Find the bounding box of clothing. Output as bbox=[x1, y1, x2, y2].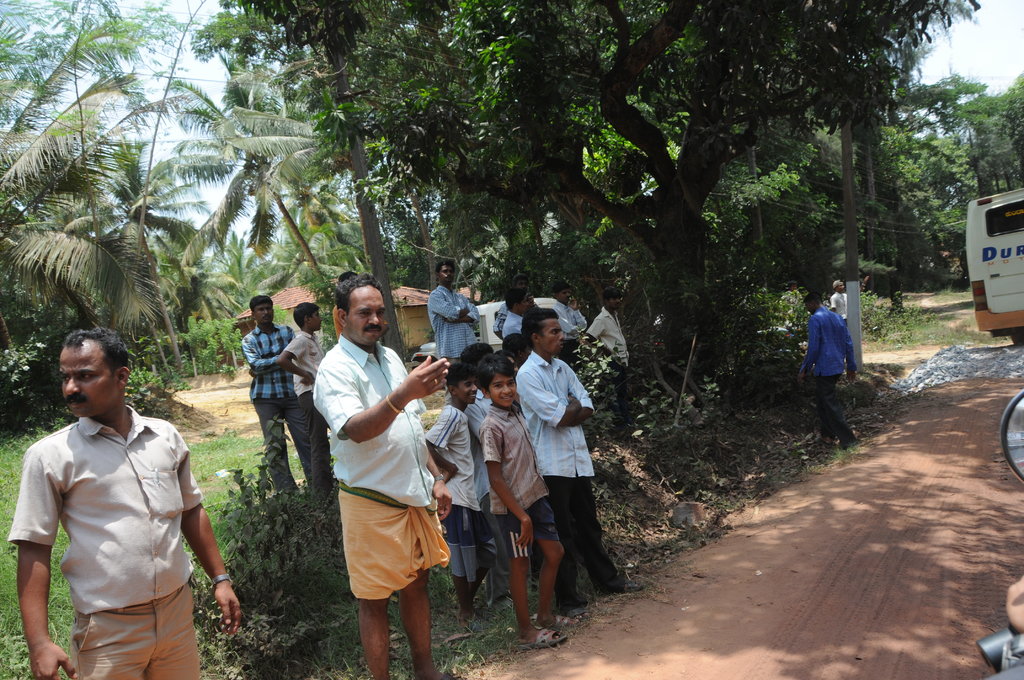
bbox=[420, 396, 492, 596].
